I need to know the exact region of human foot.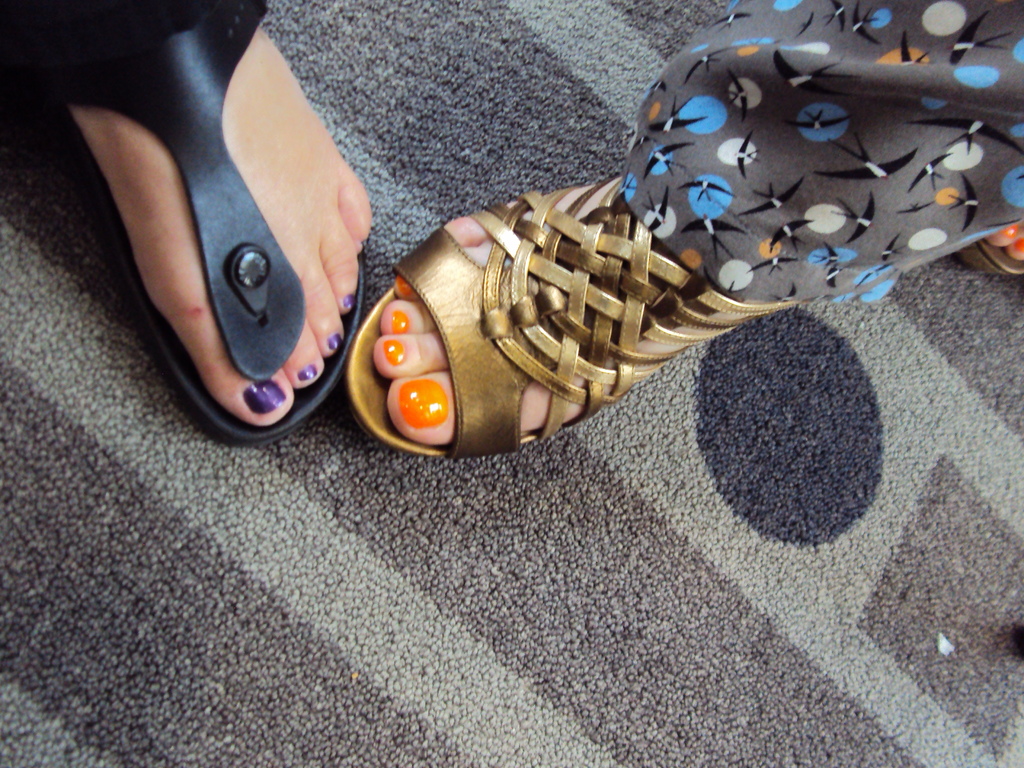
Region: {"x1": 376, "y1": 163, "x2": 799, "y2": 475}.
